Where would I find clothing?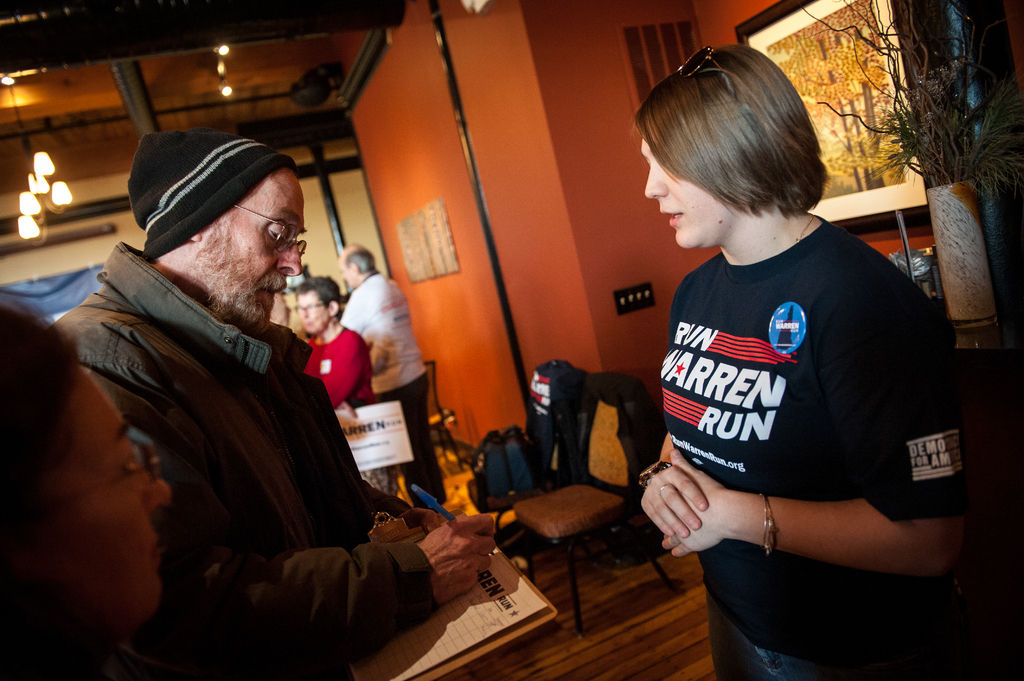
At {"x1": 90, "y1": 284, "x2": 383, "y2": 590}.
